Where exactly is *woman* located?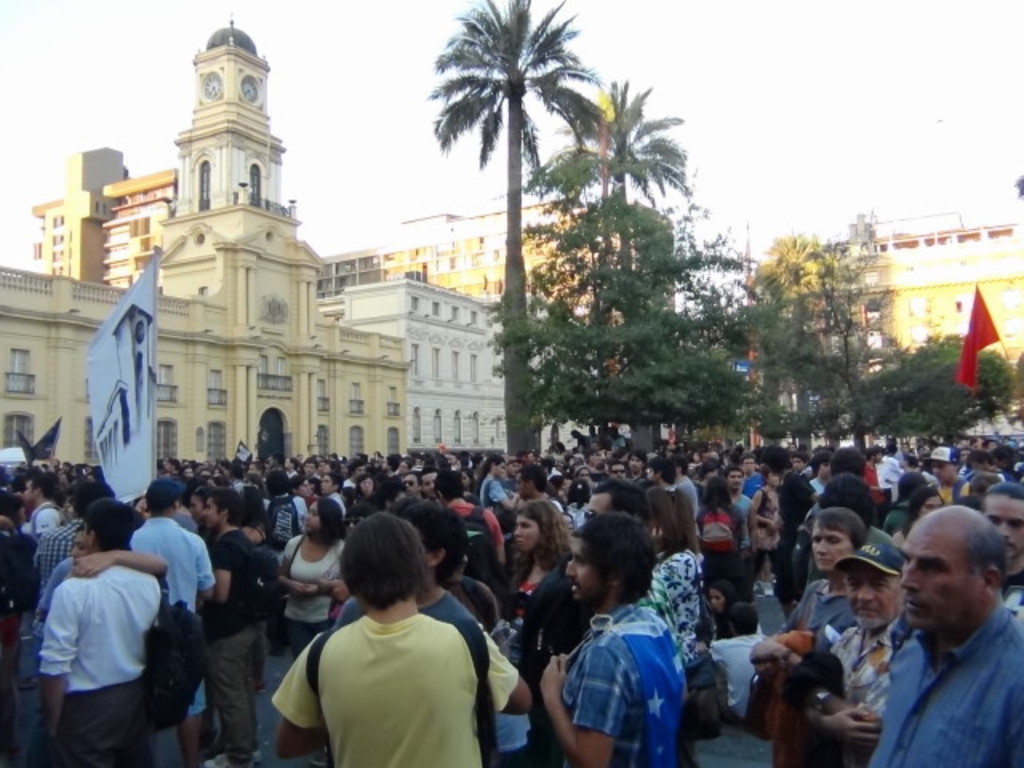
Its bounding box is (x1=278, y1=456, x2=301, y2=482).
